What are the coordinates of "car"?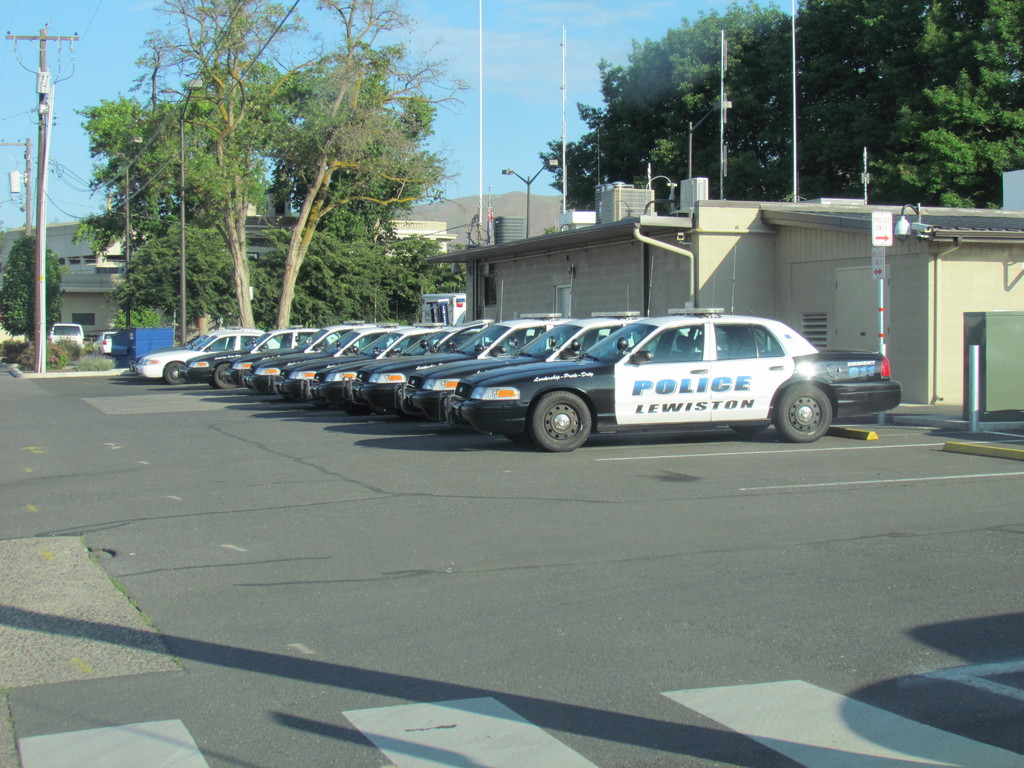
region(49, 320, 84, 348).
